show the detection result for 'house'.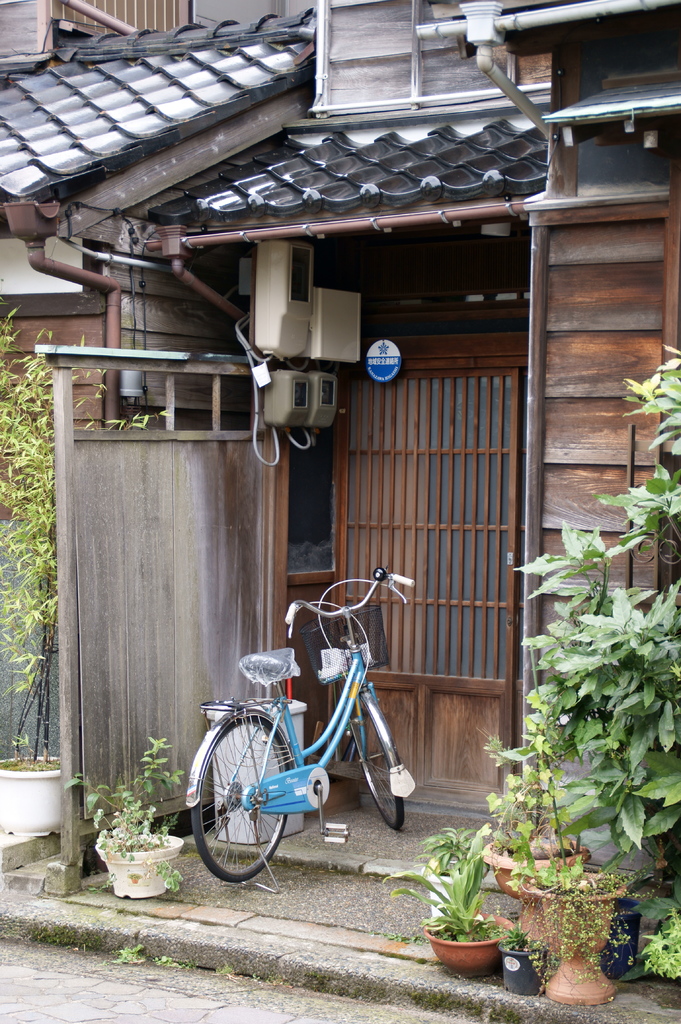
l=0, t=0, r=680, b=1014.
